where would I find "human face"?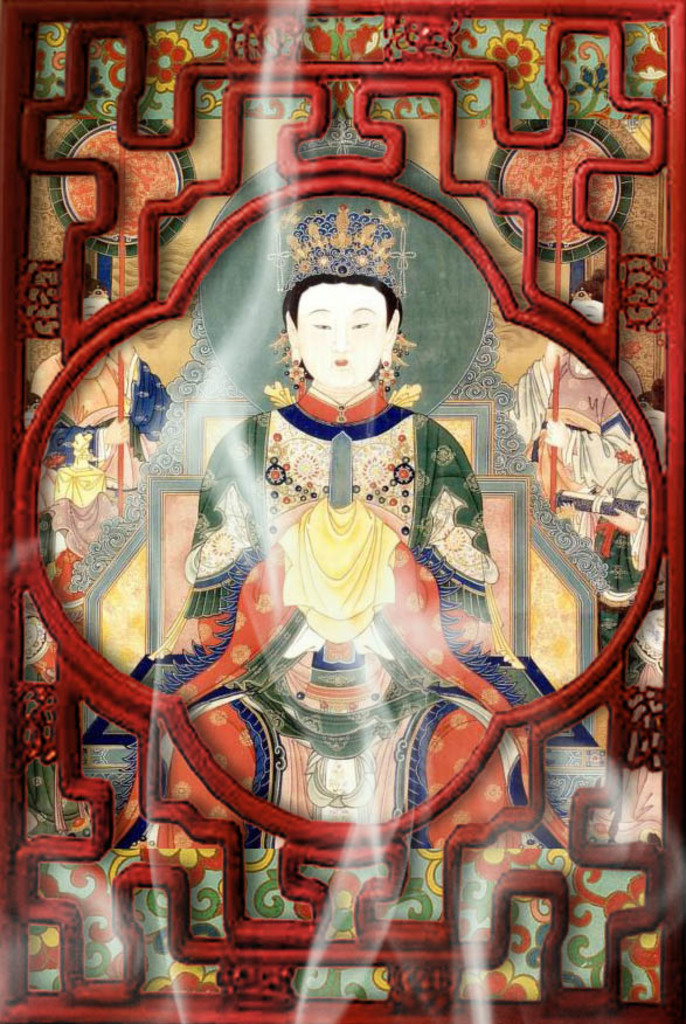
At x1=297 y1=283 x2=388 y2=386.
